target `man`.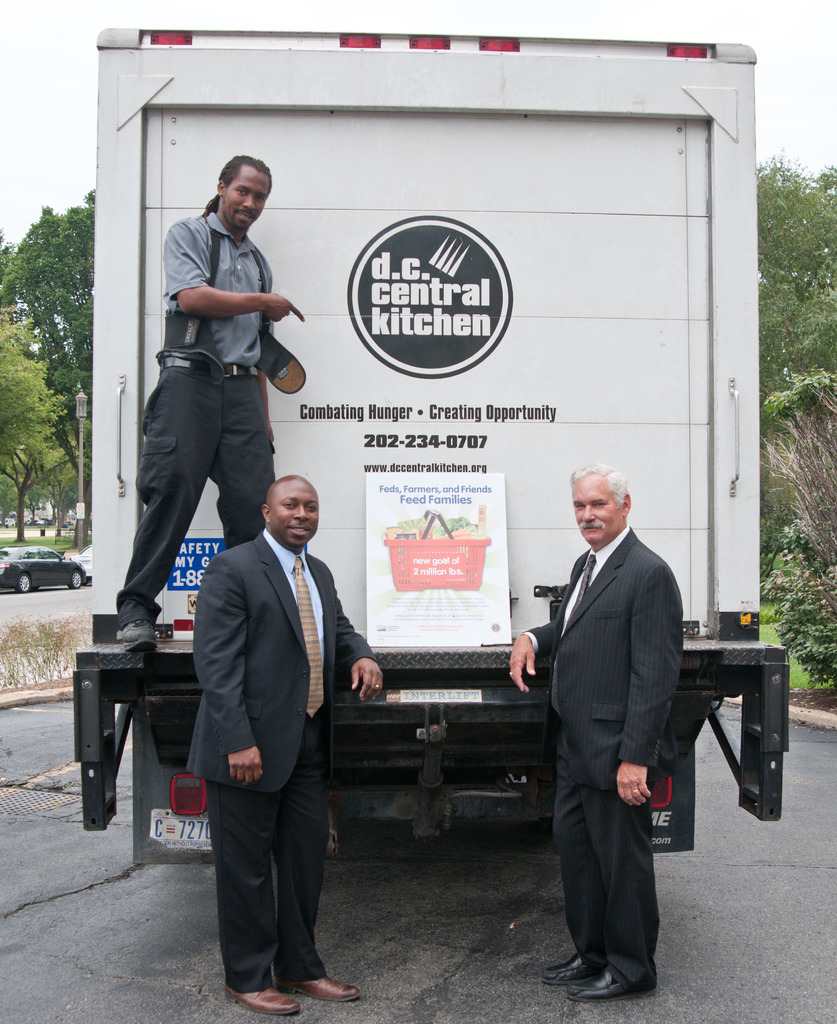
Target region: (511, 463, 683, 1002).
